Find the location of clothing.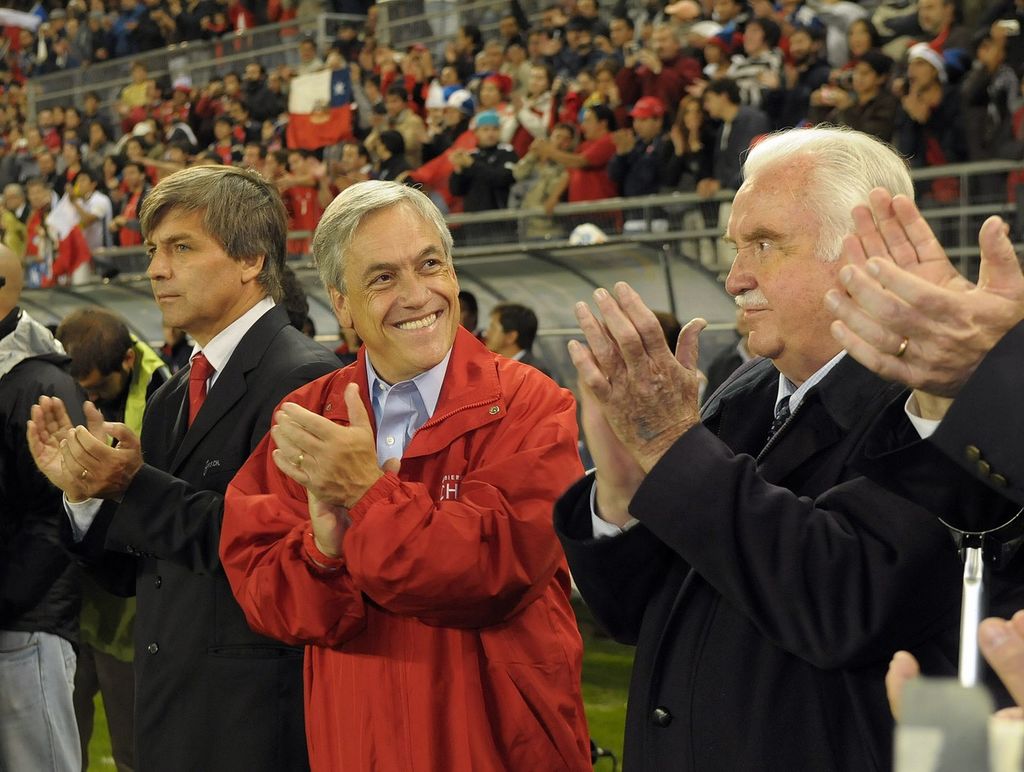
Location: box(0, 298, 94, 771).
